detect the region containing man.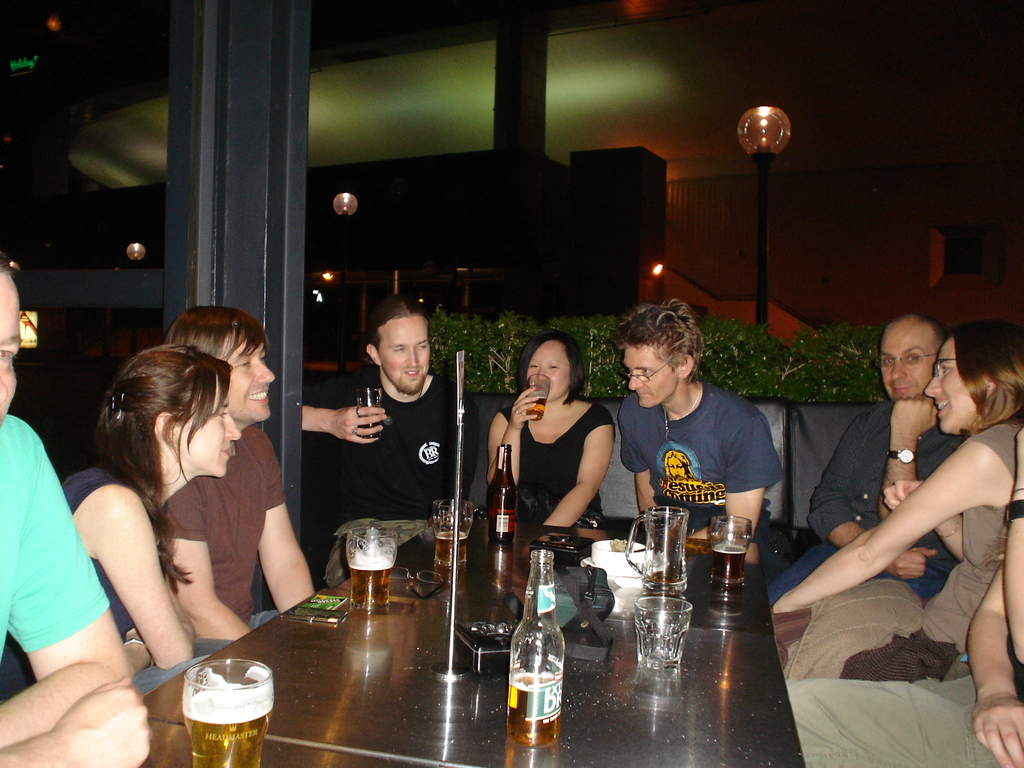
{"left": 614, "top": 295, "right": 790, "bottom": 573}.
